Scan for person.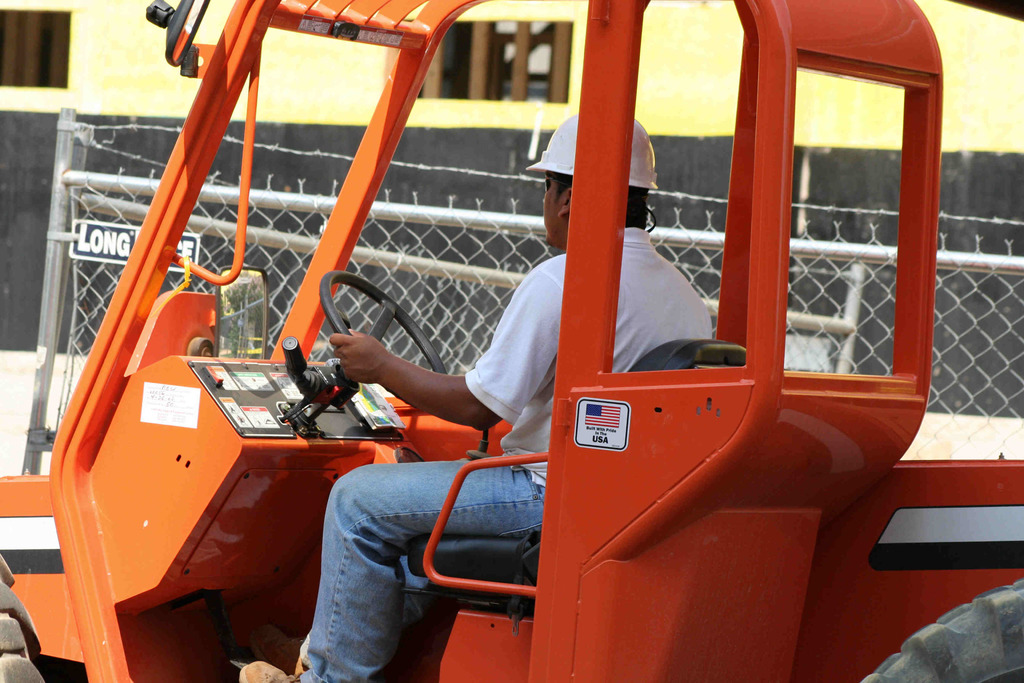
Scan result: rect(240, 99, 715, 682).
